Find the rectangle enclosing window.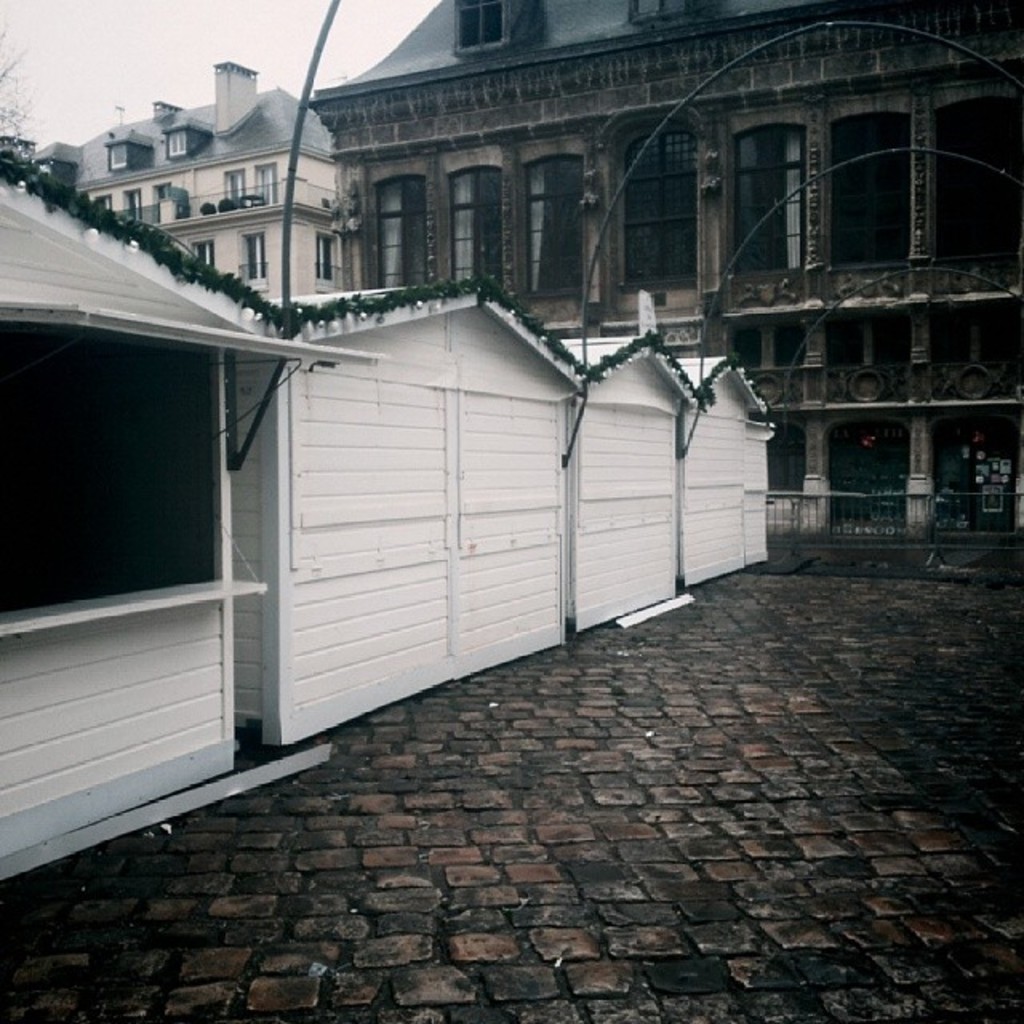
BBox(224, 170, 246, 214).
